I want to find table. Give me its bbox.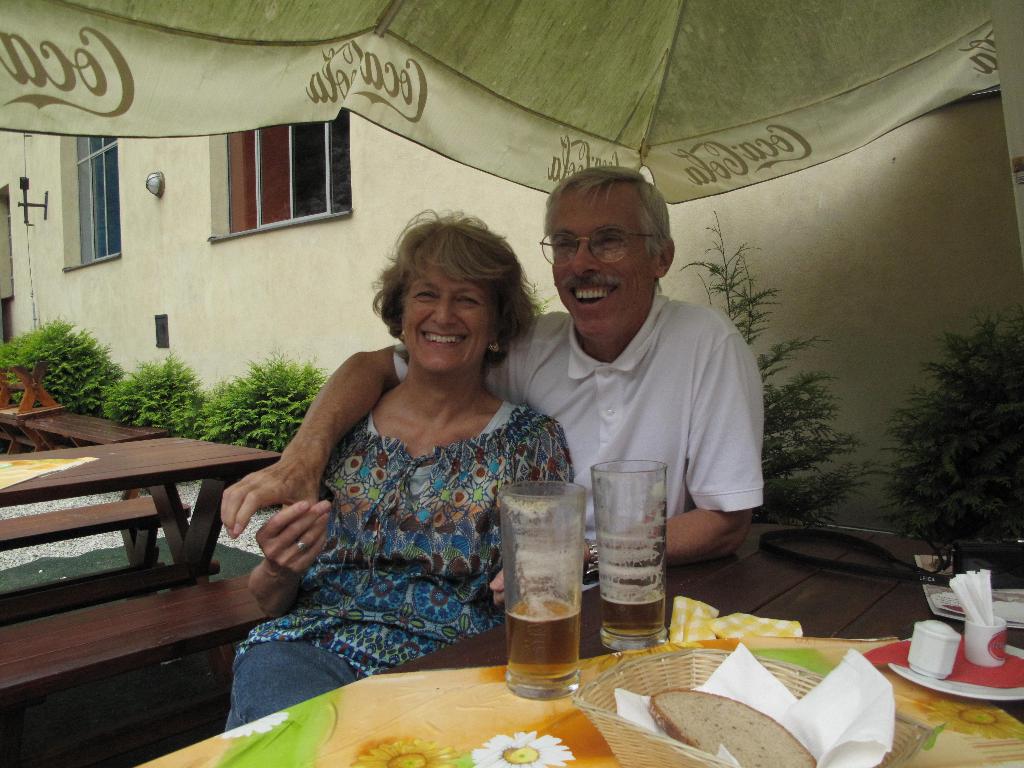
(134,521,1023,767).
